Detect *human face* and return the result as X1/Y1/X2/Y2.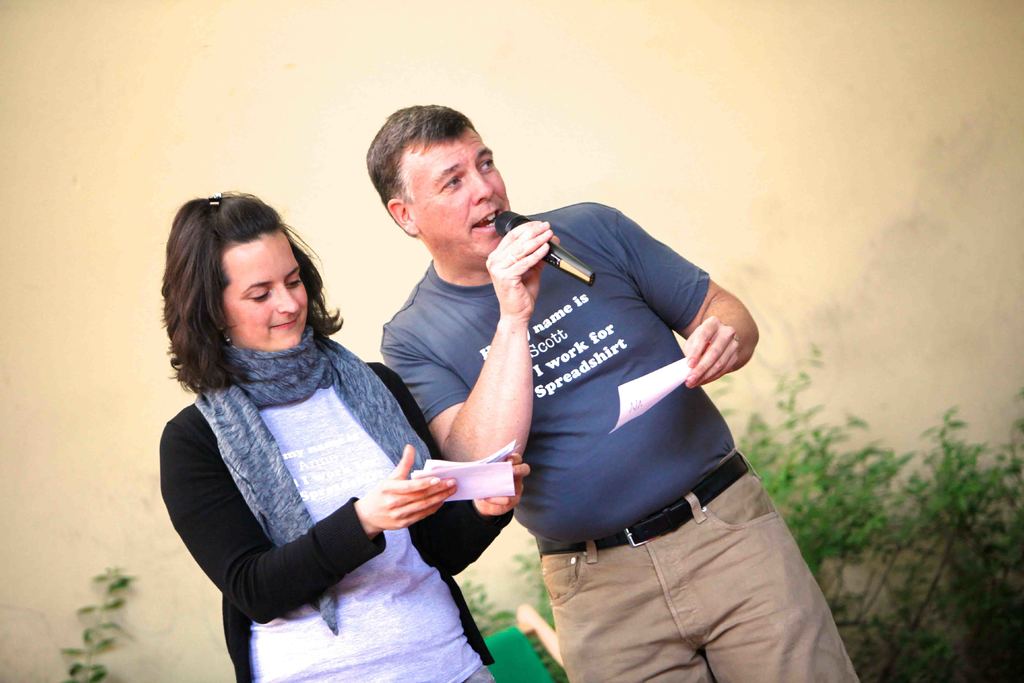
401/127/513/265.
